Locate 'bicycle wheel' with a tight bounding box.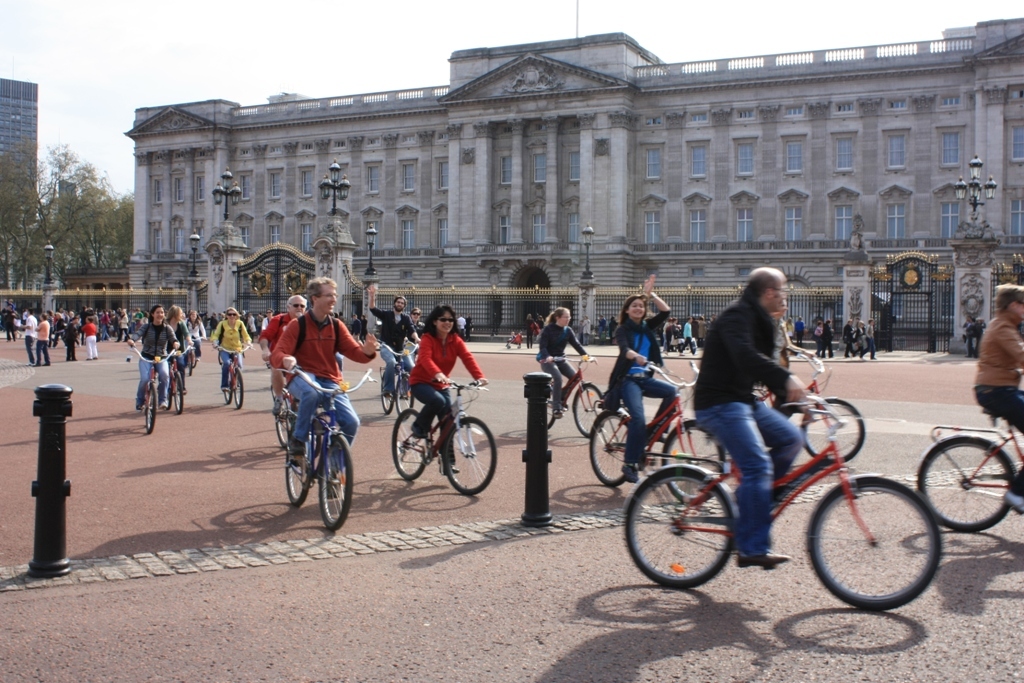
{"x1": 229, "y1": 368, "x2": 243, "y2": 407}.
